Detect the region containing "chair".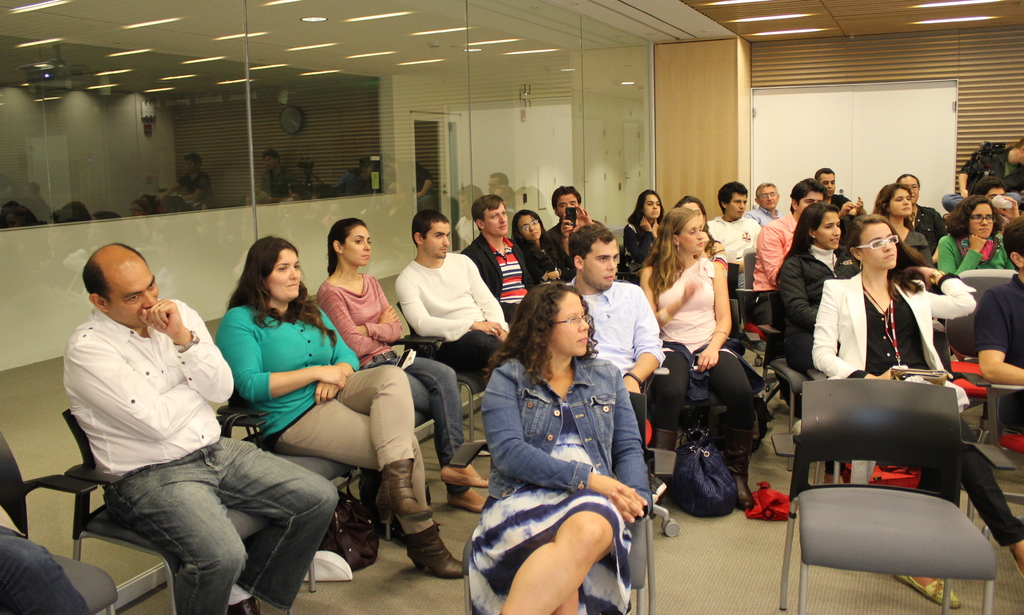
bbox(354, 333, 480, 505).
